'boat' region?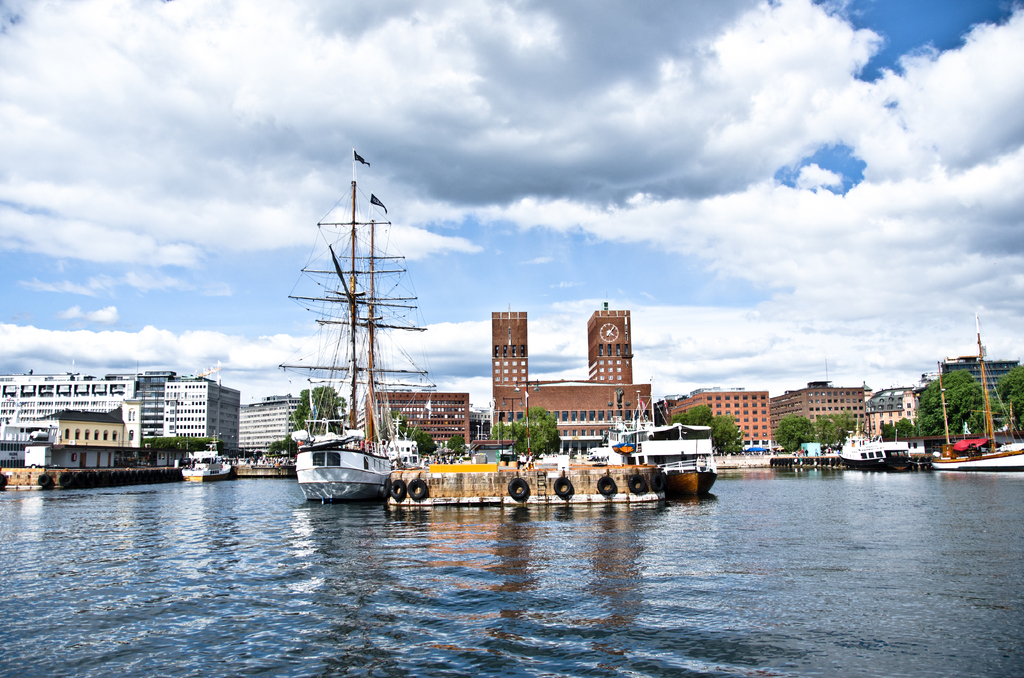
locate(258, 141, 458, 524)
